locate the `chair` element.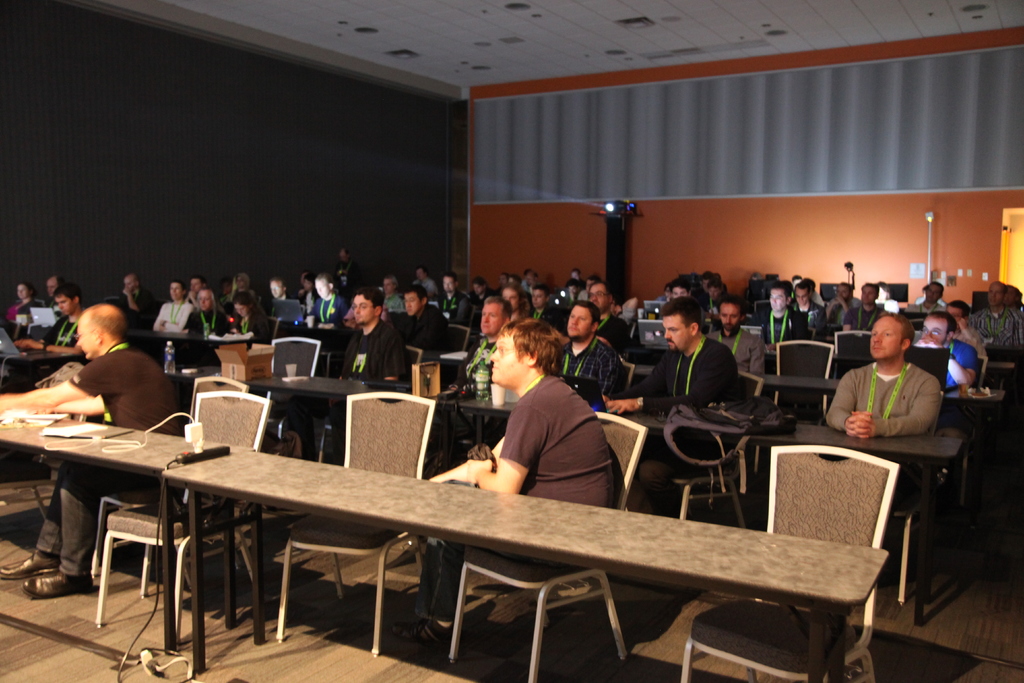
Element bbox: (x1=79, y1=390, x2=276, y2=641).
